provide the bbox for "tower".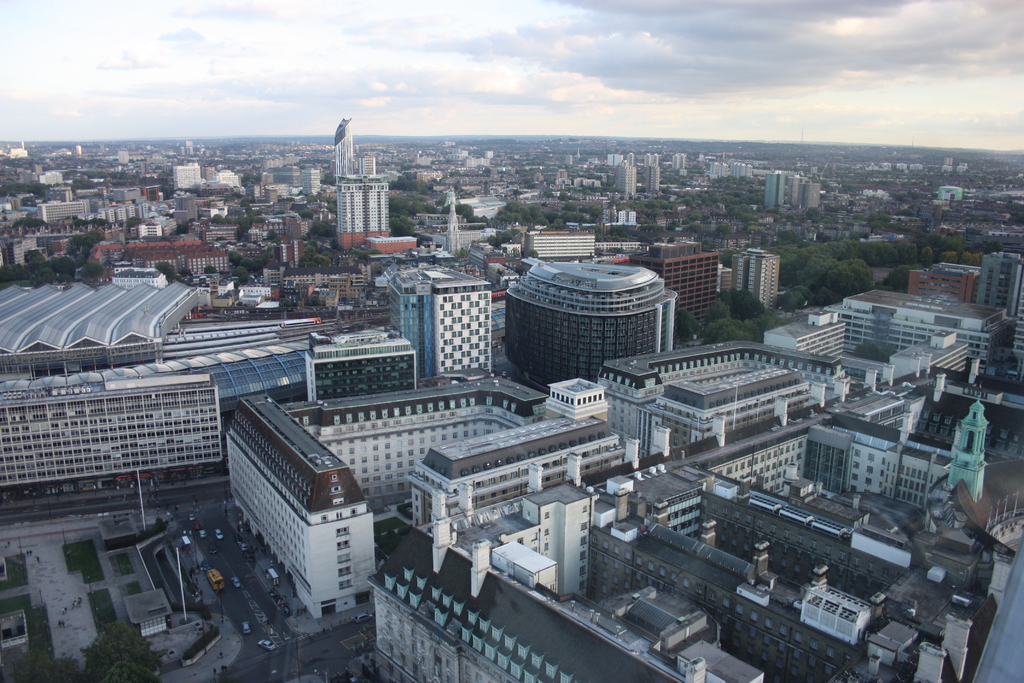
pyautogui.locateOnScreen(643, 158, 658, 192).
